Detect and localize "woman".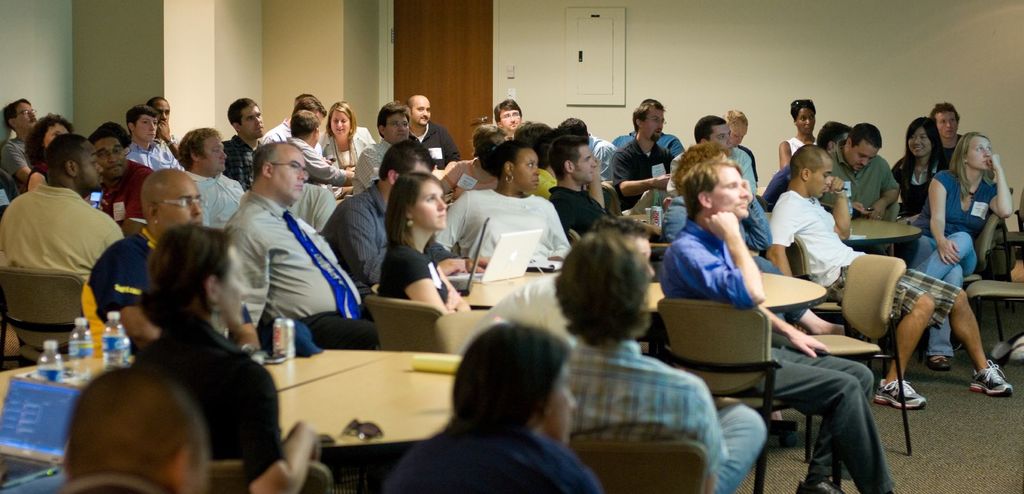
Localized at 891:115:955:254.
